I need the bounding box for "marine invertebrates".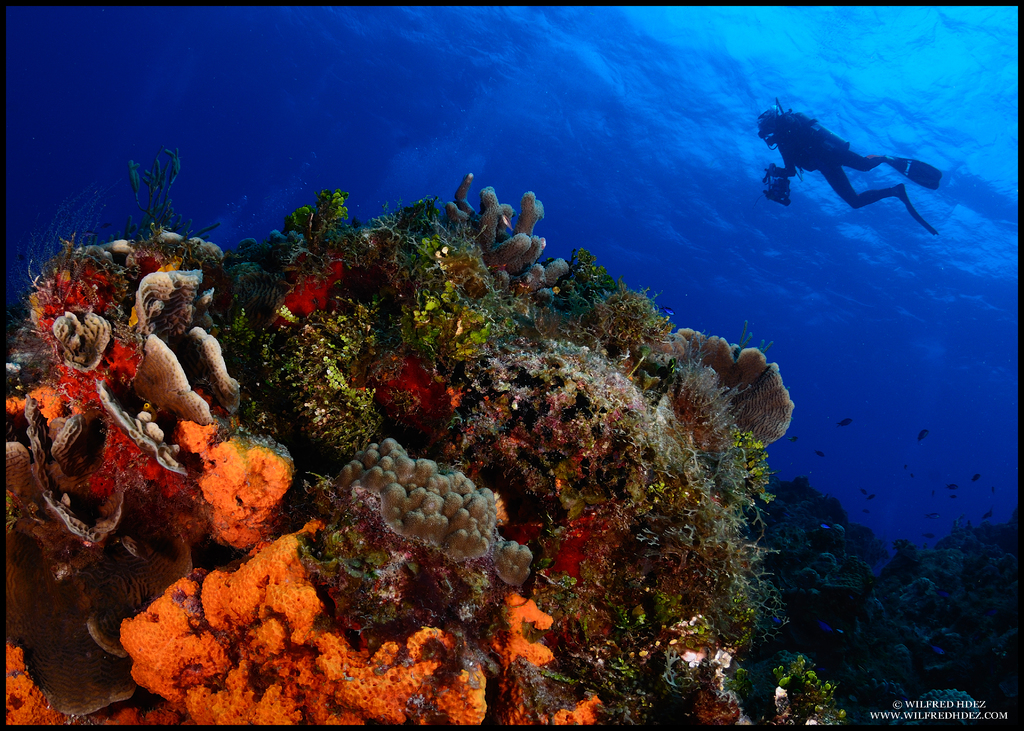
Here it is: region(230, 182, 395, 282).
